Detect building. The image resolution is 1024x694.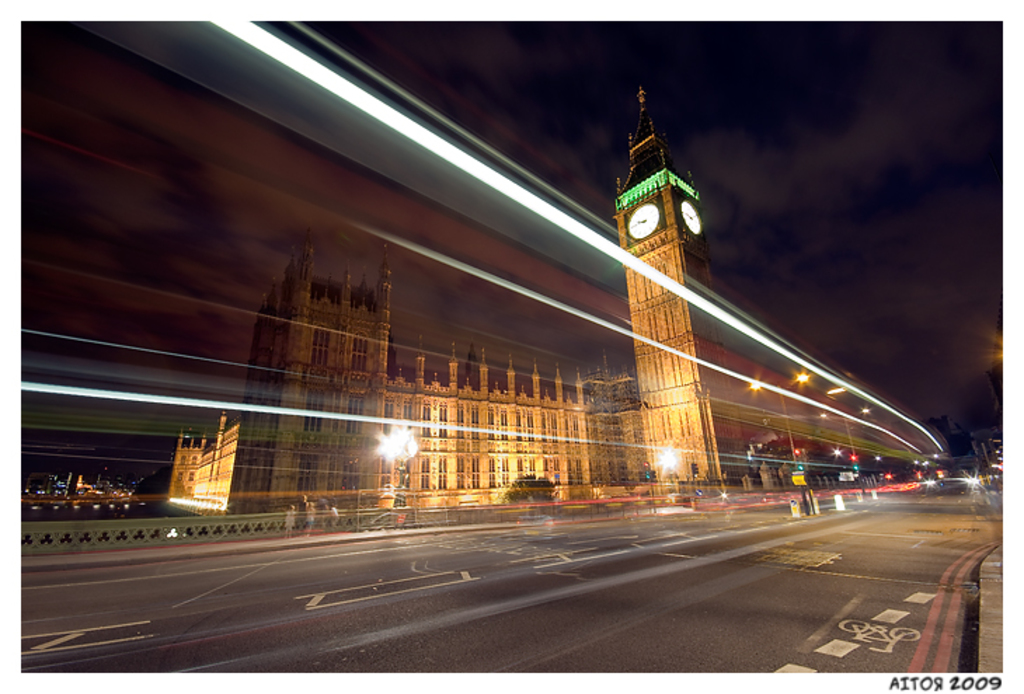
bbox=(610, 84, 760, 487).
